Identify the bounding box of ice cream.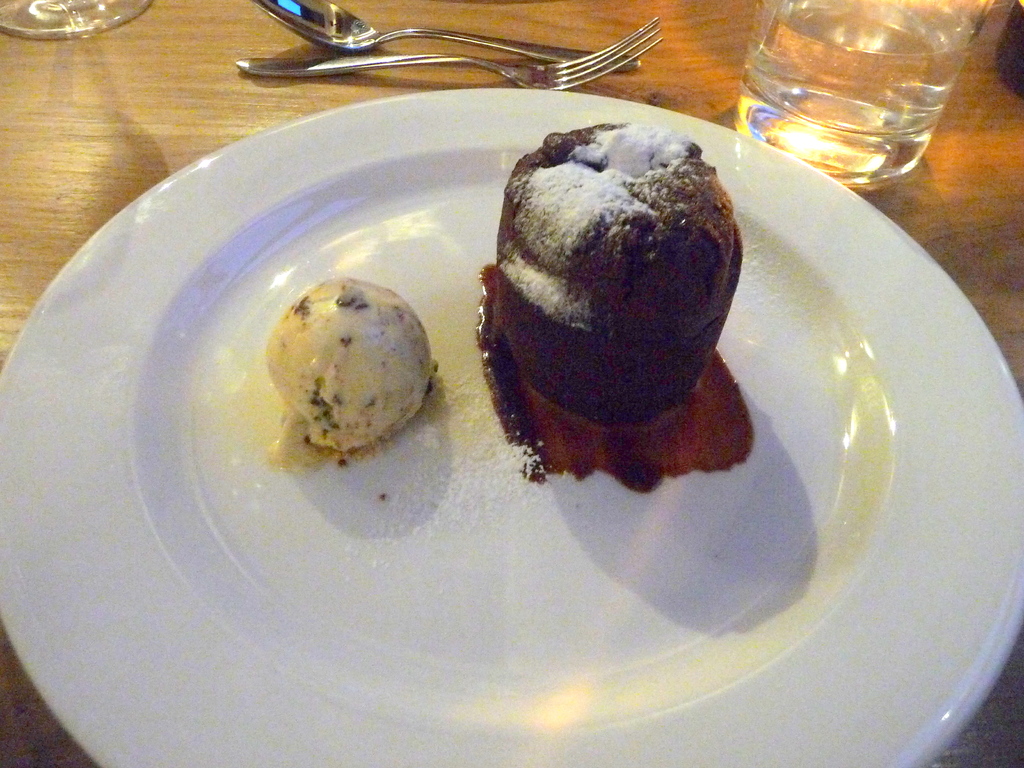
detection(264, 276, 423, 481).
